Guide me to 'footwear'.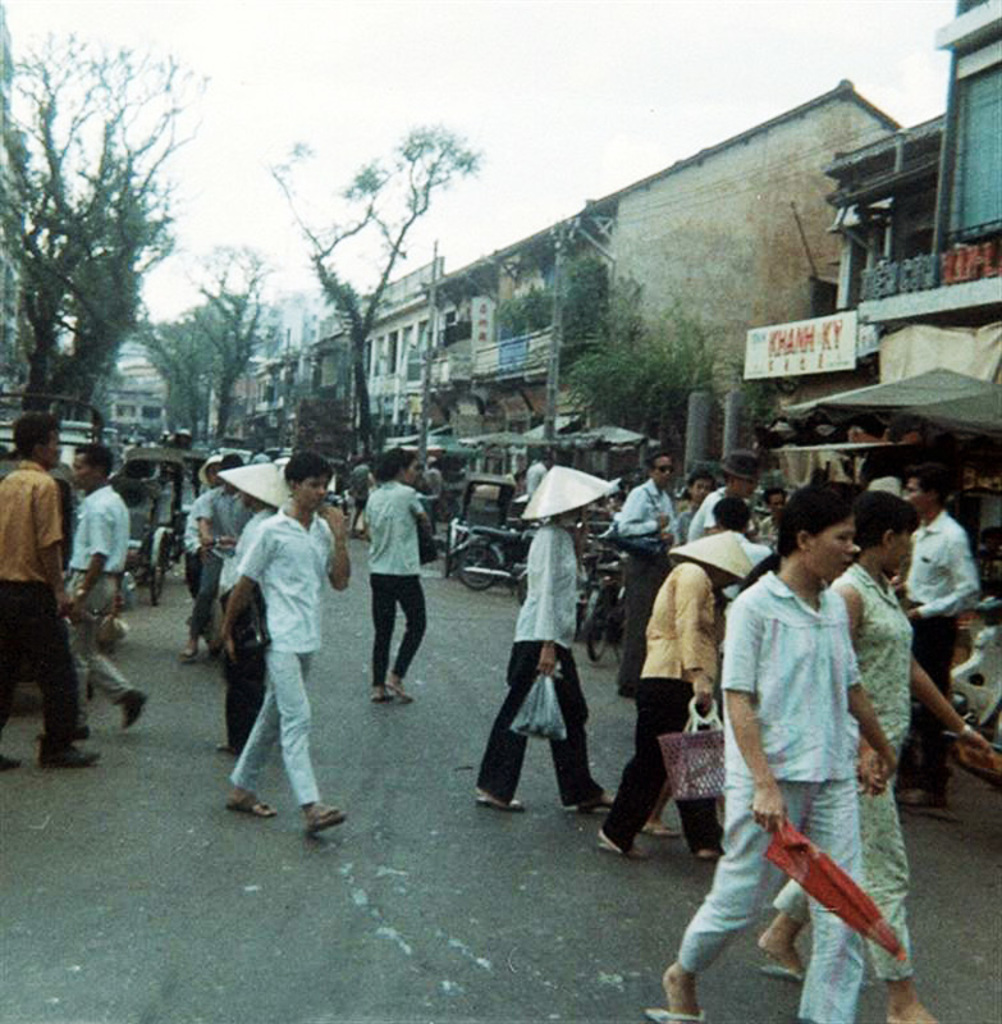
Guidance: 640:1007:708:1023.
